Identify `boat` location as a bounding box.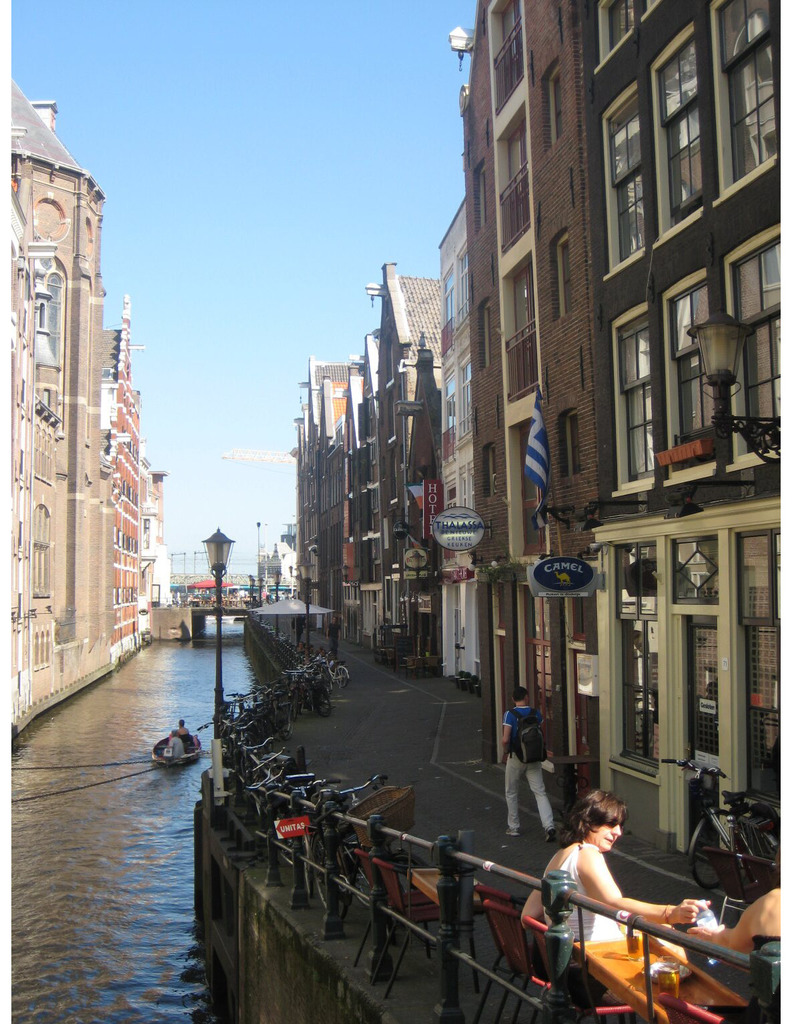
region(149, 729, 205, 762).
